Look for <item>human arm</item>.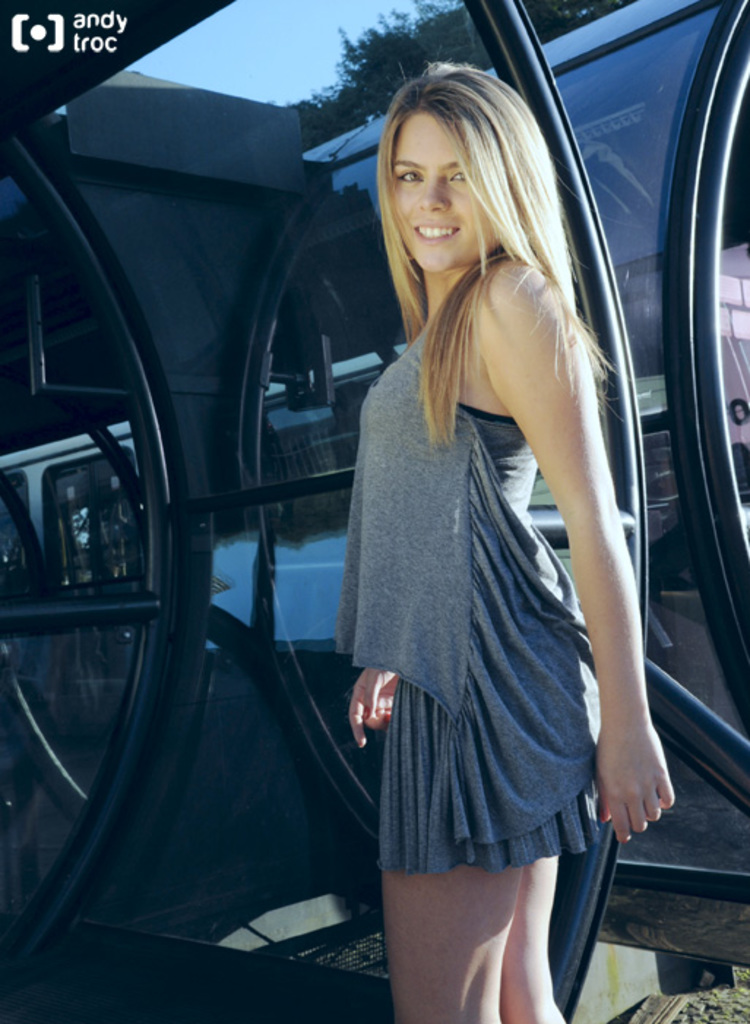
Found: l=346, t=664, r=414, b=753.
